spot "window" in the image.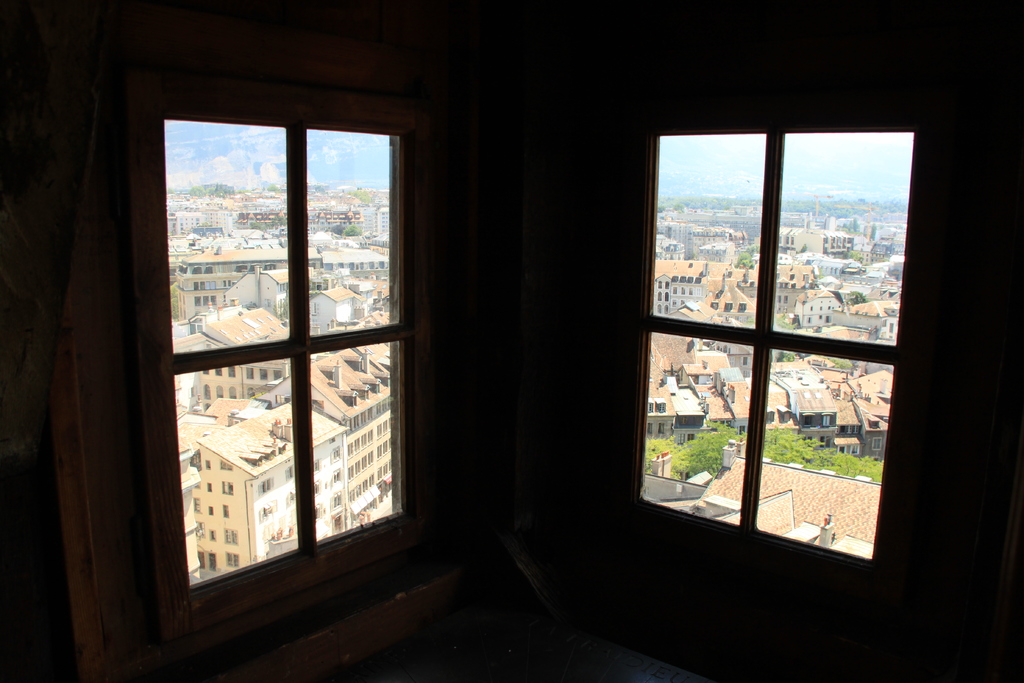
"window" found at (x1=225, y1=554, x2=241, y2=572).
